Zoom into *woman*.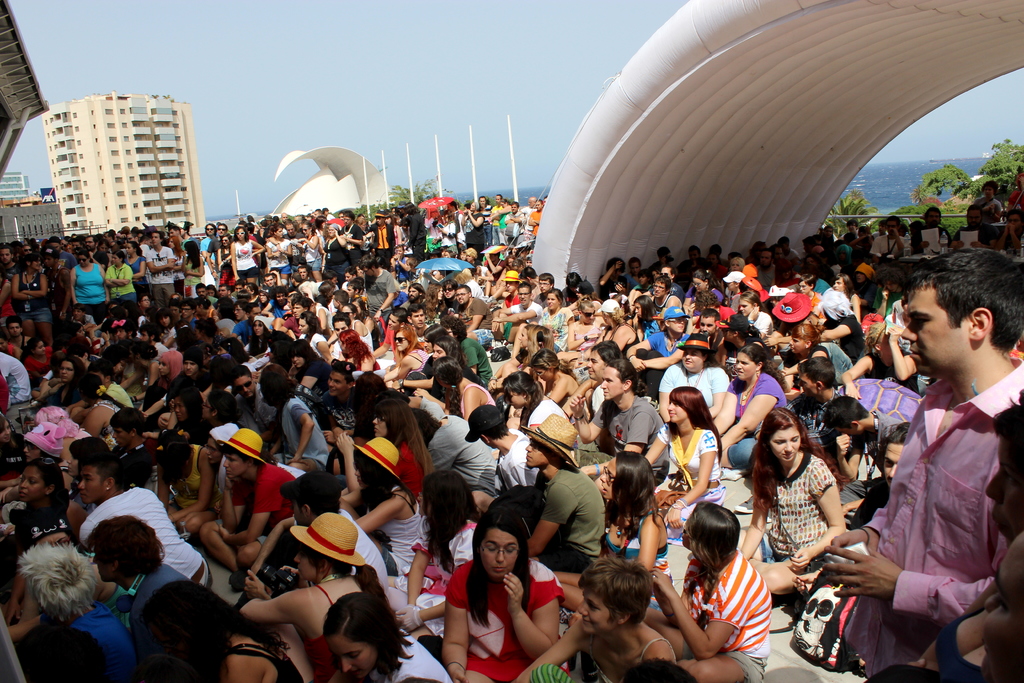
Zoom target: locate(648, 504, 776, 682).
